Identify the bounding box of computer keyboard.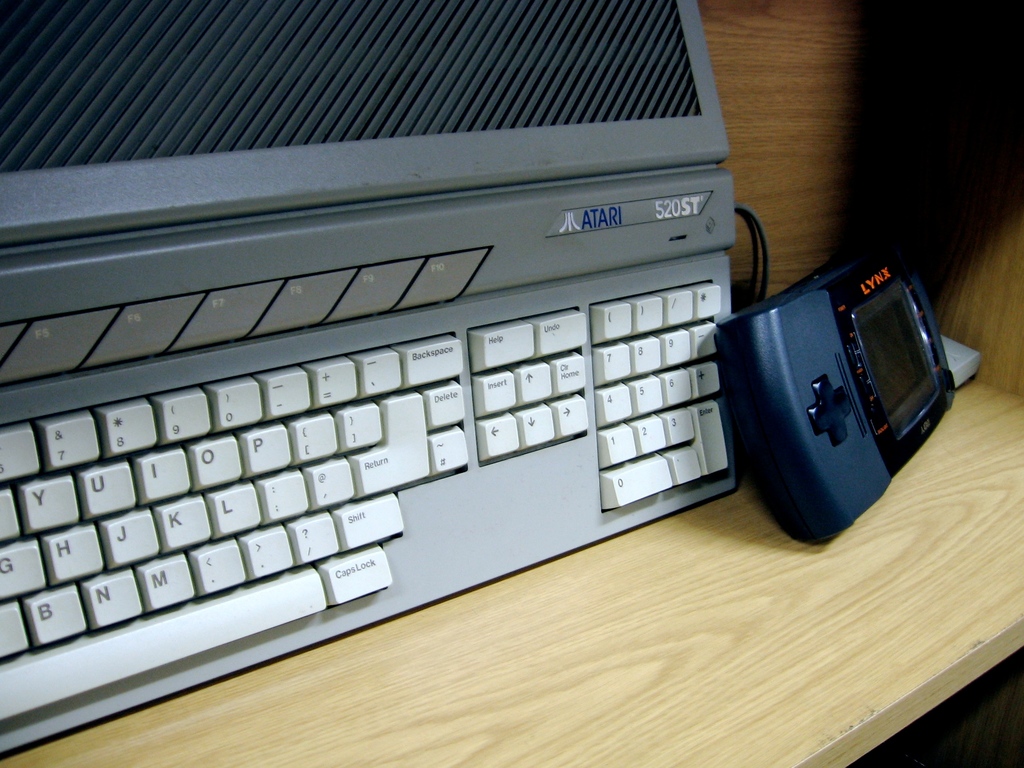
(left=0, top=0, right=743, bottom=754).
